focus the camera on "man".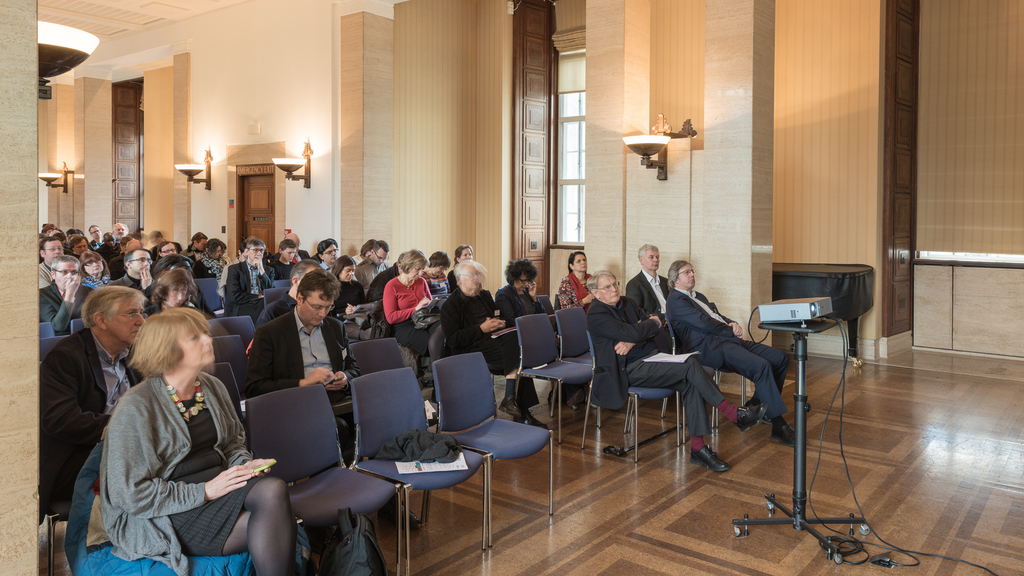
Focus region: l=189, t=231, r=212, b=254.
